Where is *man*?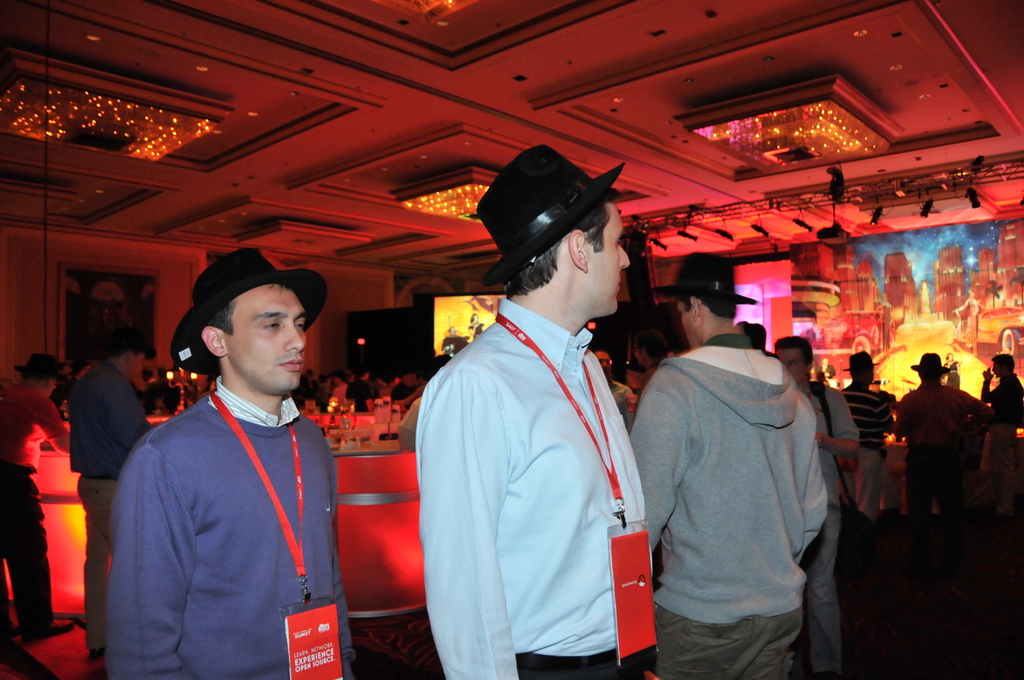
{"left": 413, "top": 139, "right": 660, "bottom": 679}.
